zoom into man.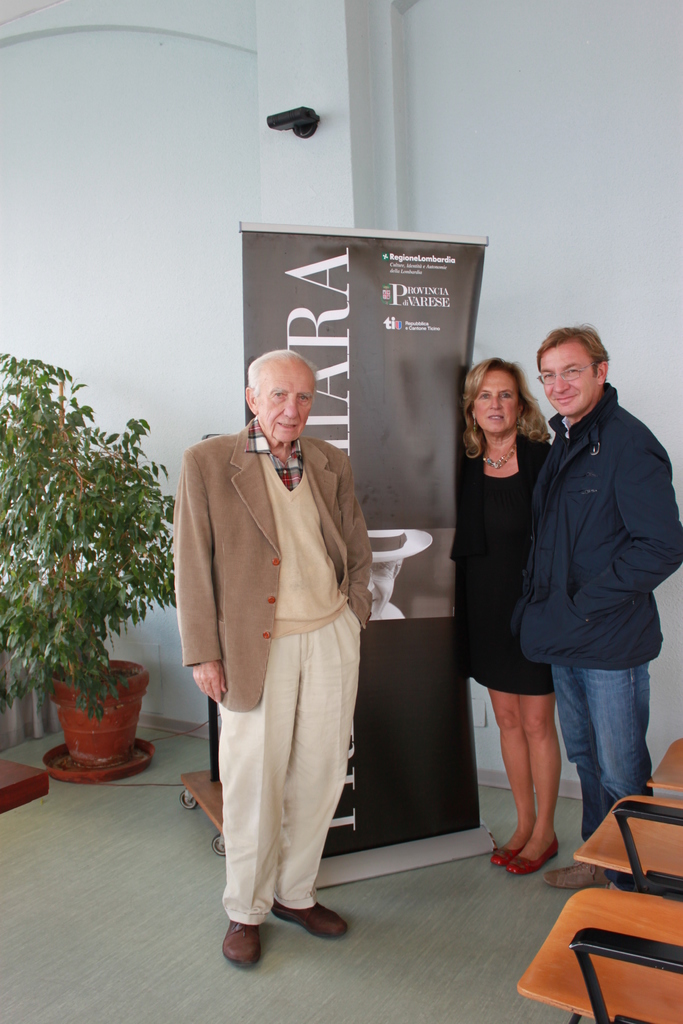
Zoom target: crop(513, 319, 682, 889).
